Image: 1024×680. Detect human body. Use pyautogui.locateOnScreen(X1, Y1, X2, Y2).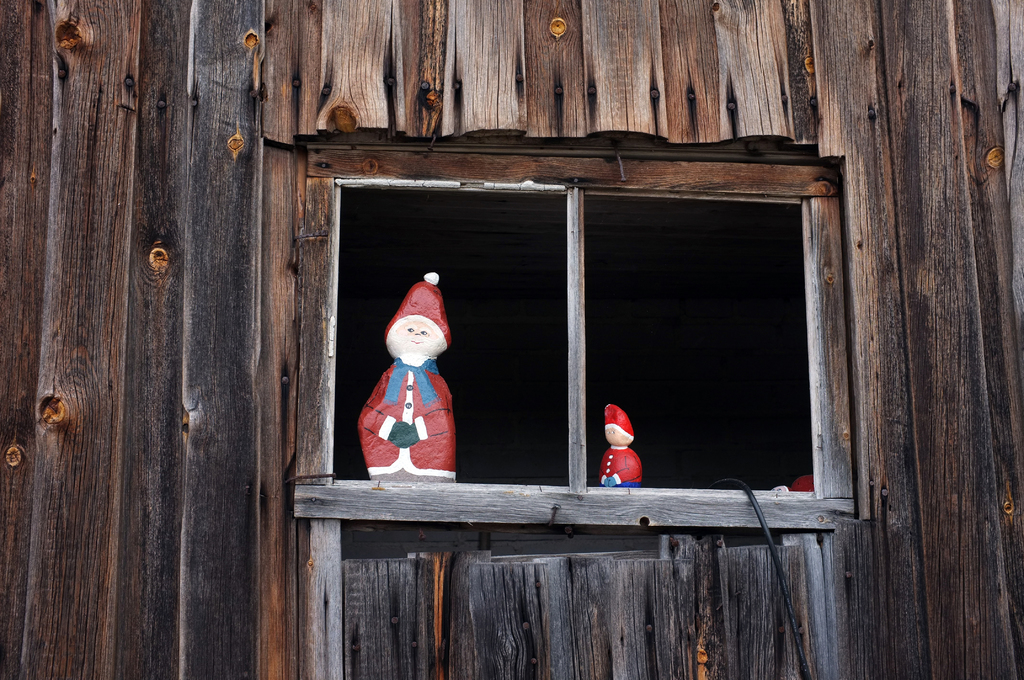
pyautogui.locateOnScreen(601, 448, 646, 489).
